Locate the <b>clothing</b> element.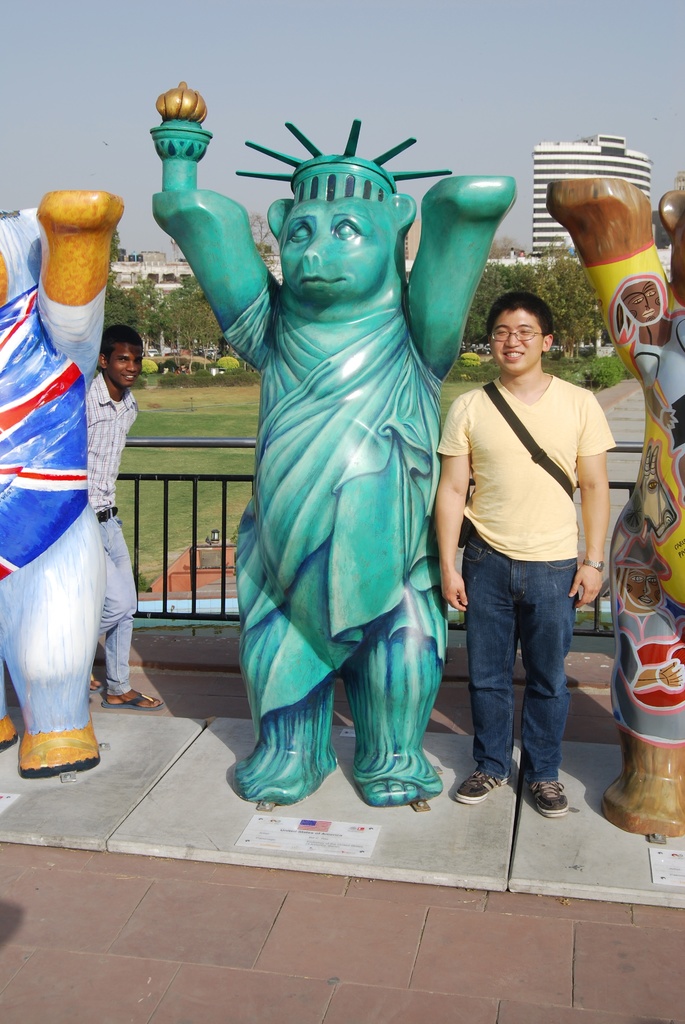
Element bbox: 443 280 624 786.
